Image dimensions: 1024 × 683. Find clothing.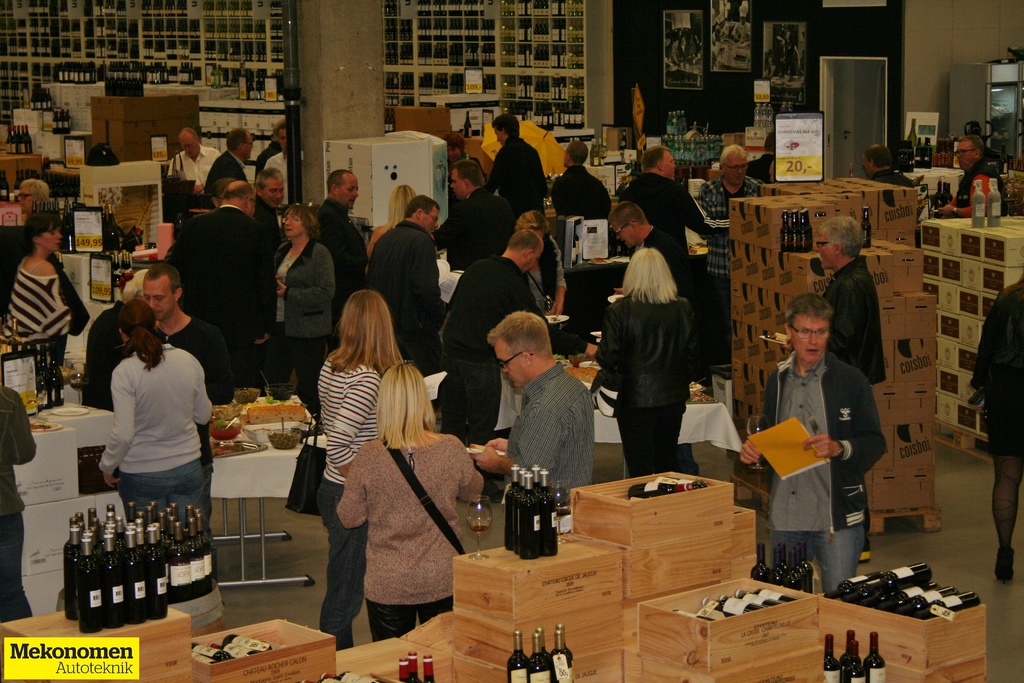
{"x1": 551, "y1": 161, "x2": 615, "y2": 247}.
